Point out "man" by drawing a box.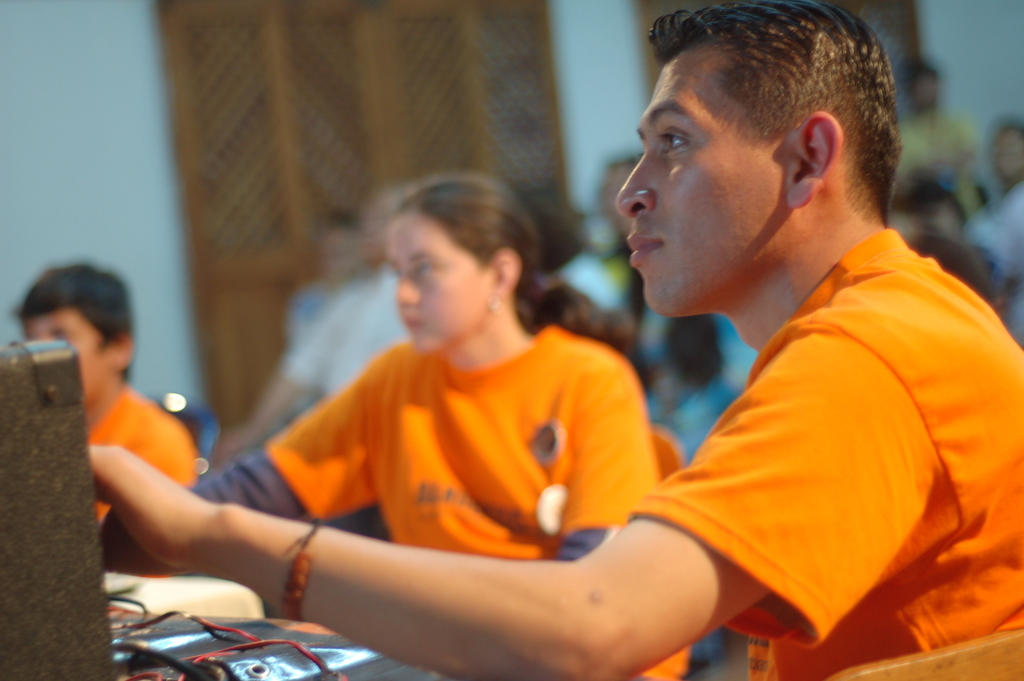
pyautogui.locateOnScreen(86, 1, 1023, 680).
